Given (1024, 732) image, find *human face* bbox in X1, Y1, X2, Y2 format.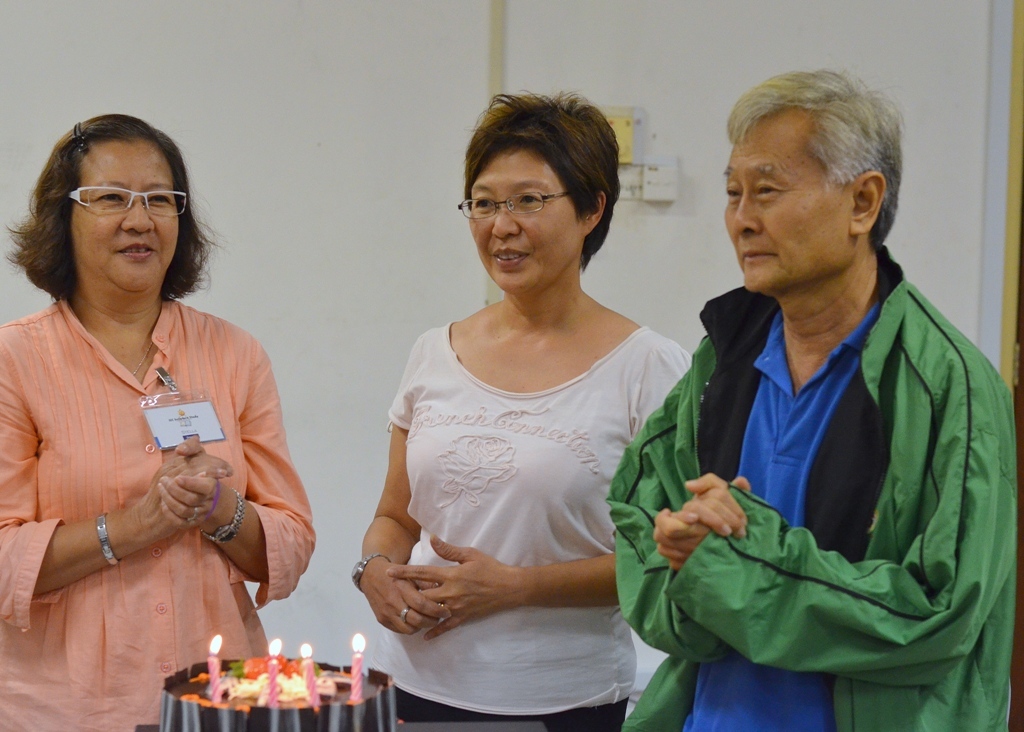
464, 134, 577, 298.
